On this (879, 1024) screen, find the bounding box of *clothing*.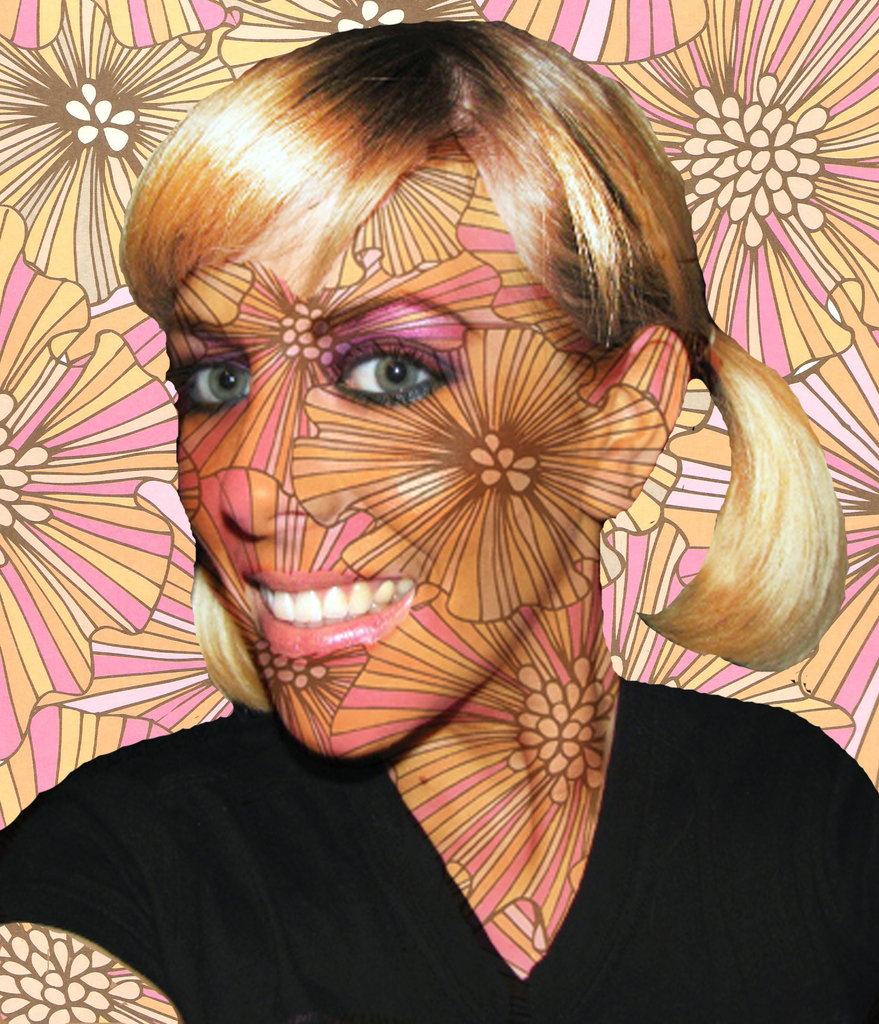
Bounding box: (0, 688, 873, 1023).
